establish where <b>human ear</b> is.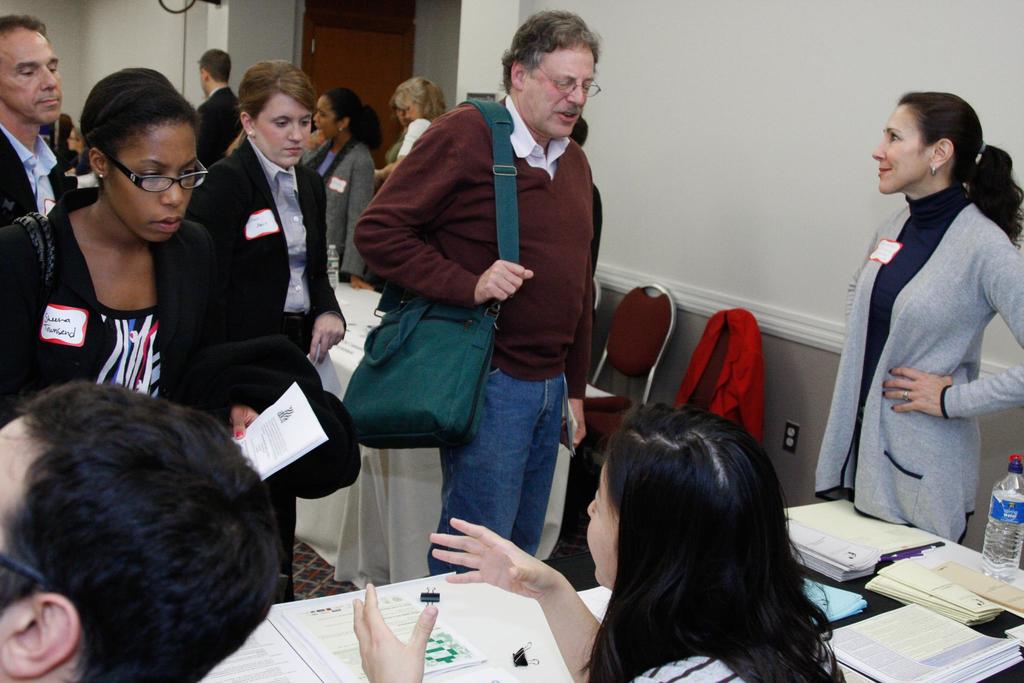
Established at [242,114,257,134].
